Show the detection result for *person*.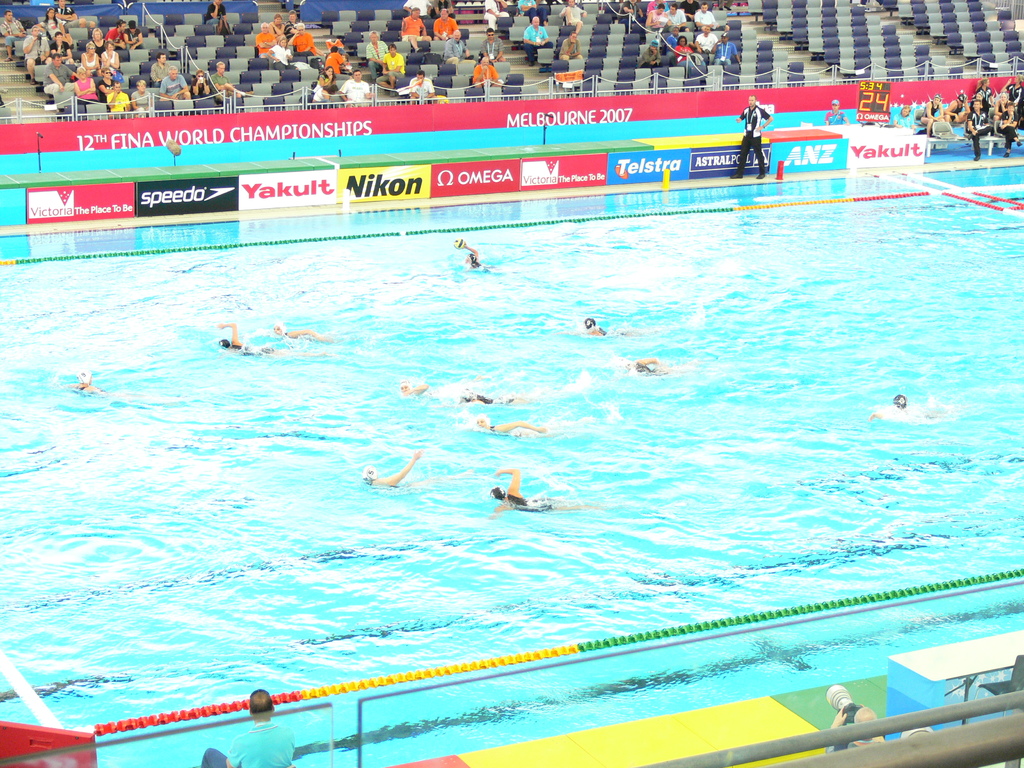
left=623, top=358, right=669, bottom=376.
